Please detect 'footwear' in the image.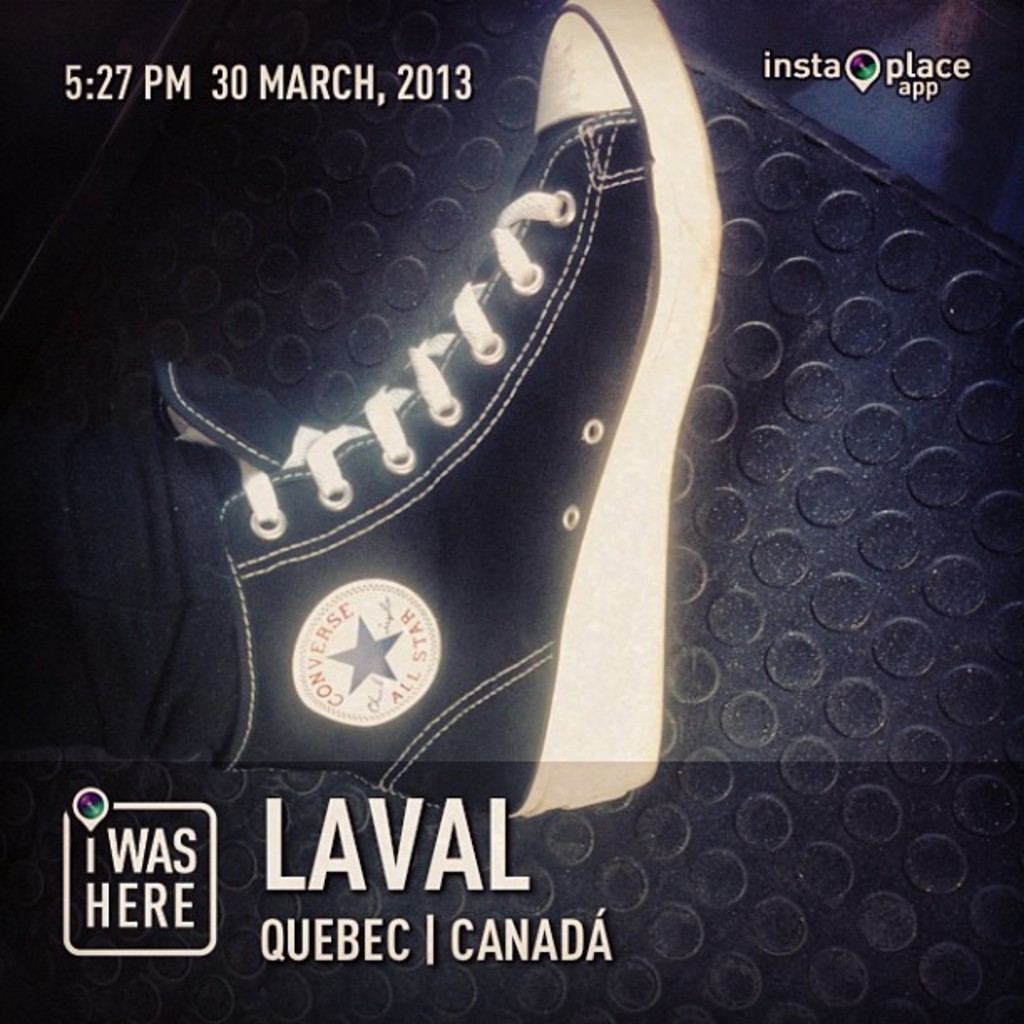
l=156, t=0, r=719, b=822.
